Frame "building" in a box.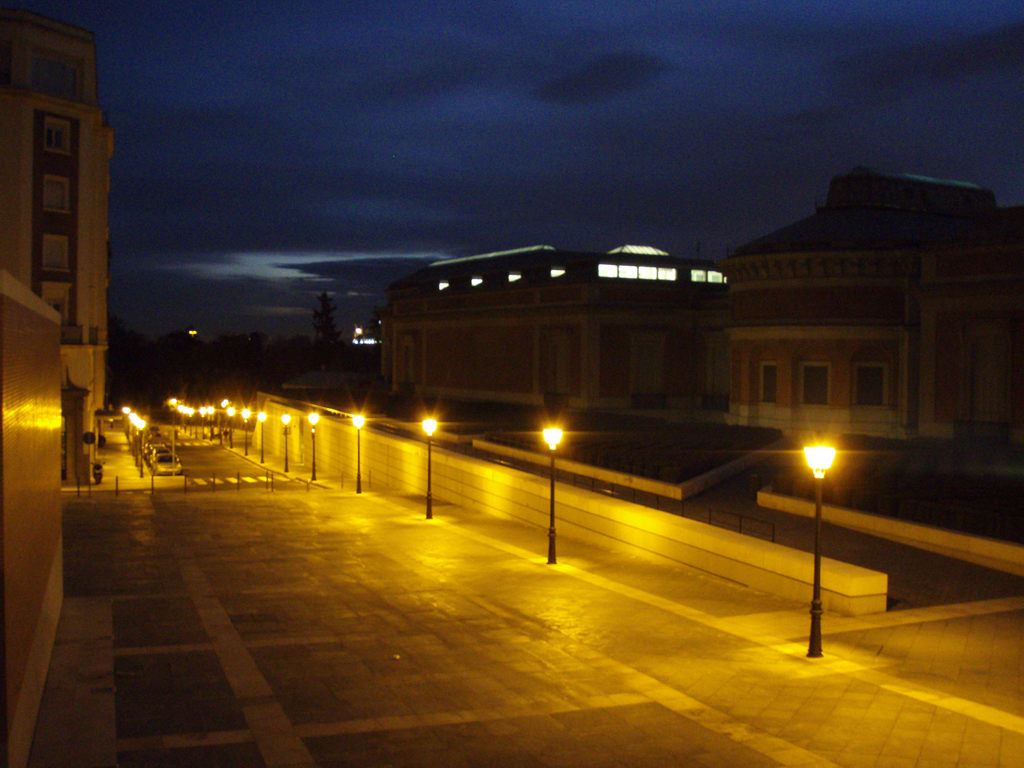
0/1/113/482.
